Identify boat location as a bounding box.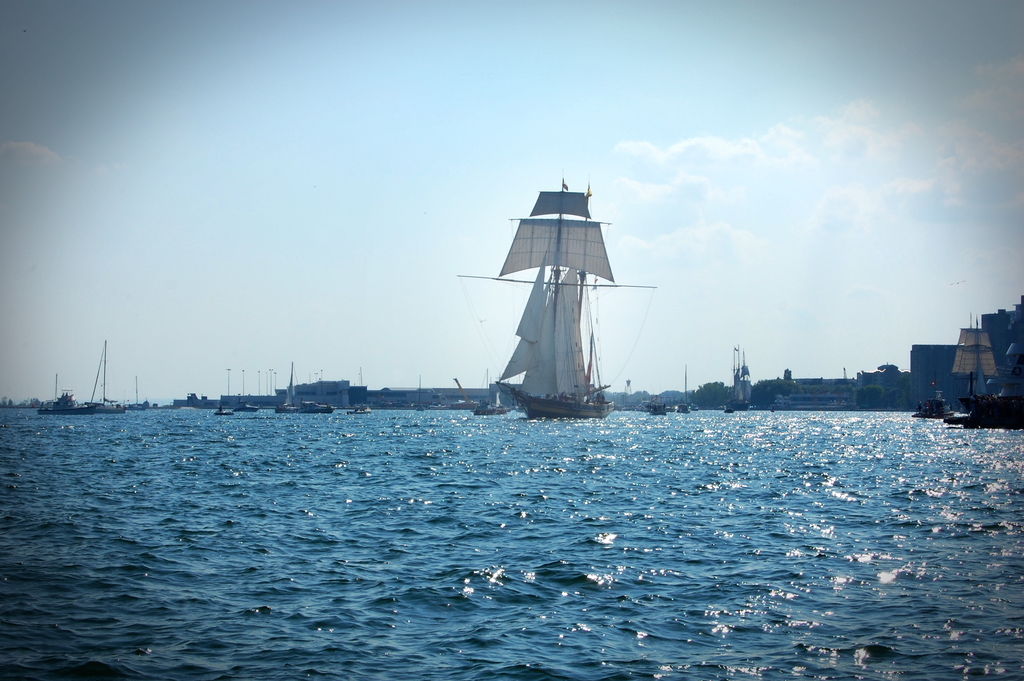
box=[643, 400, 675, 416].
